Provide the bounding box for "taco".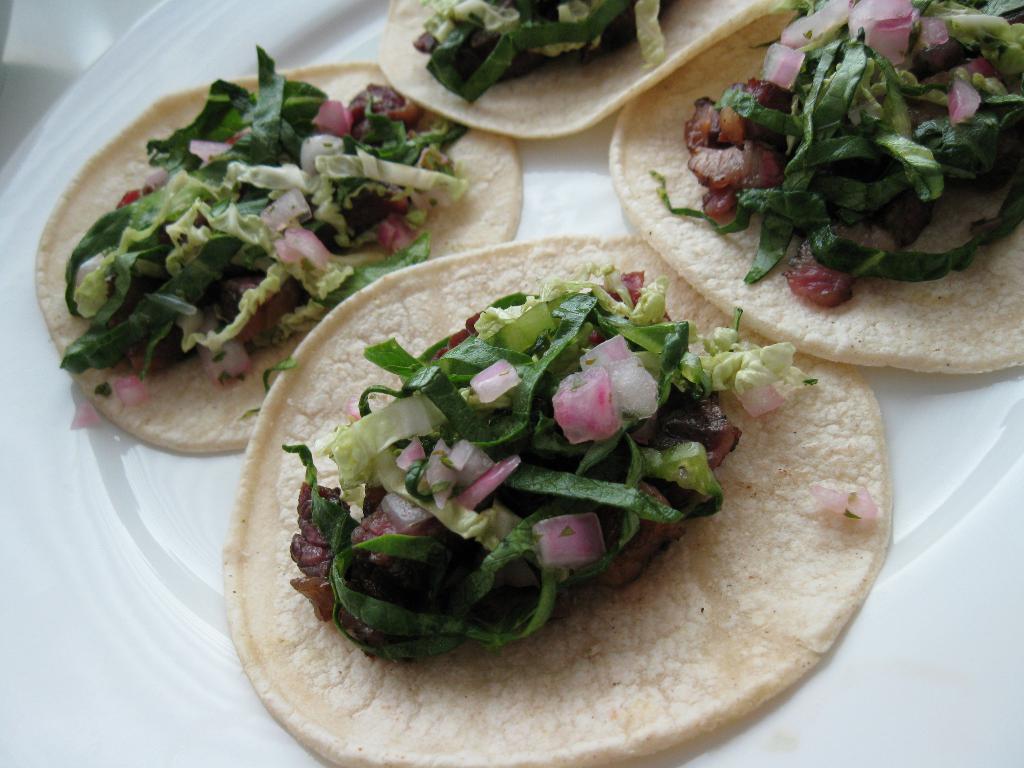
l=34, t=58, r=525, b=461.
